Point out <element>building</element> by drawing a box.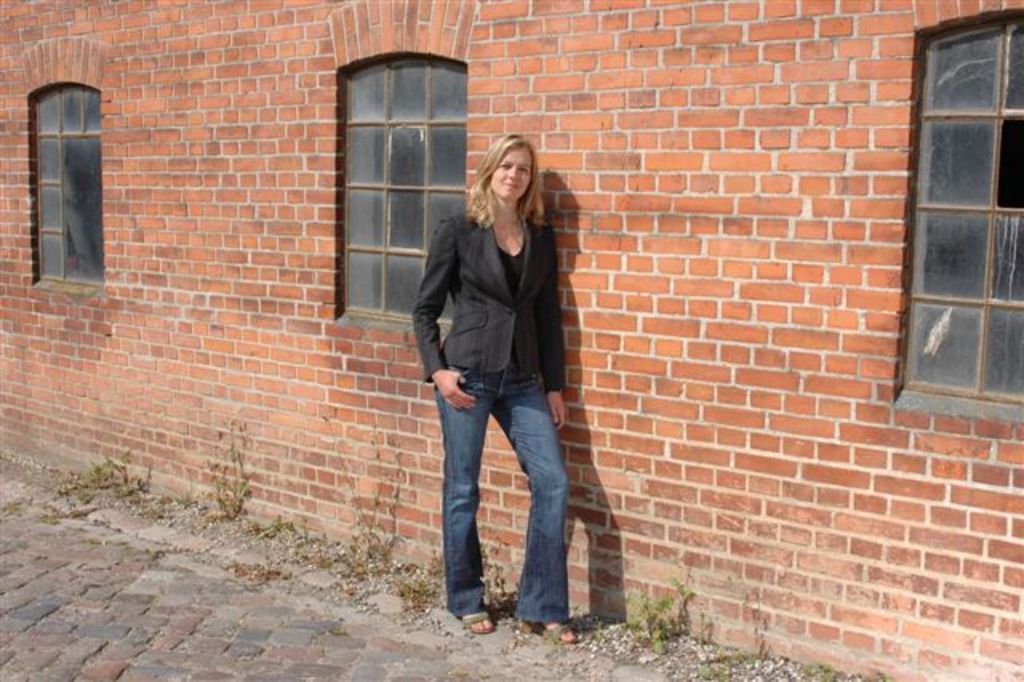
(x1=0, y1=0, x2=1022, y2=680).
